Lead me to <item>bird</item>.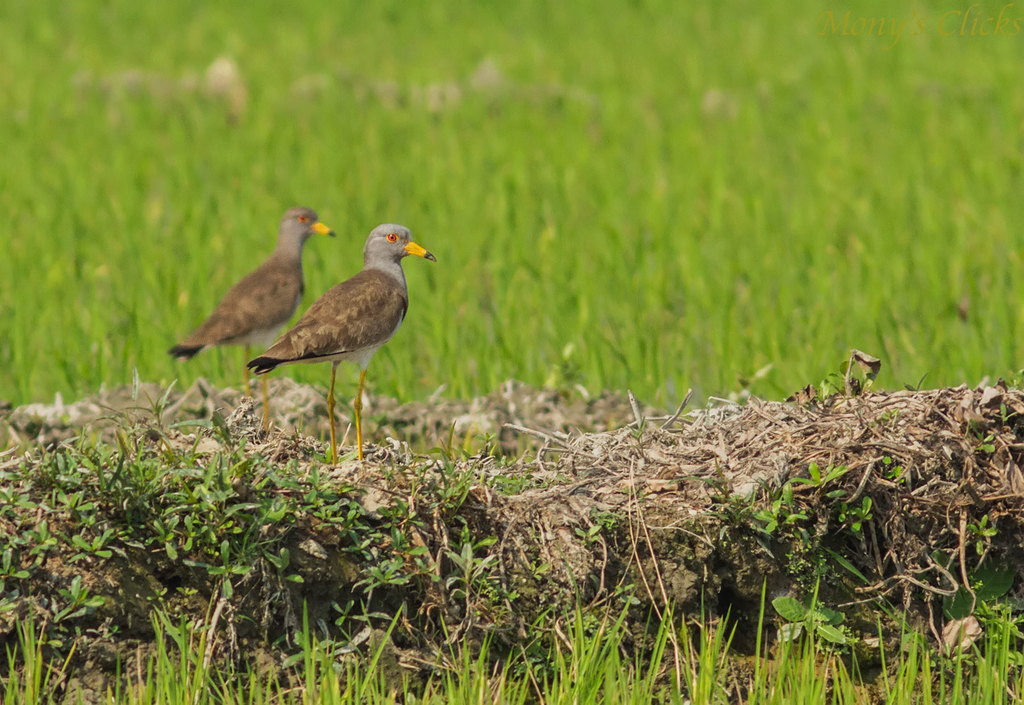
Lead to bbox(164, 204, 340, 429).
